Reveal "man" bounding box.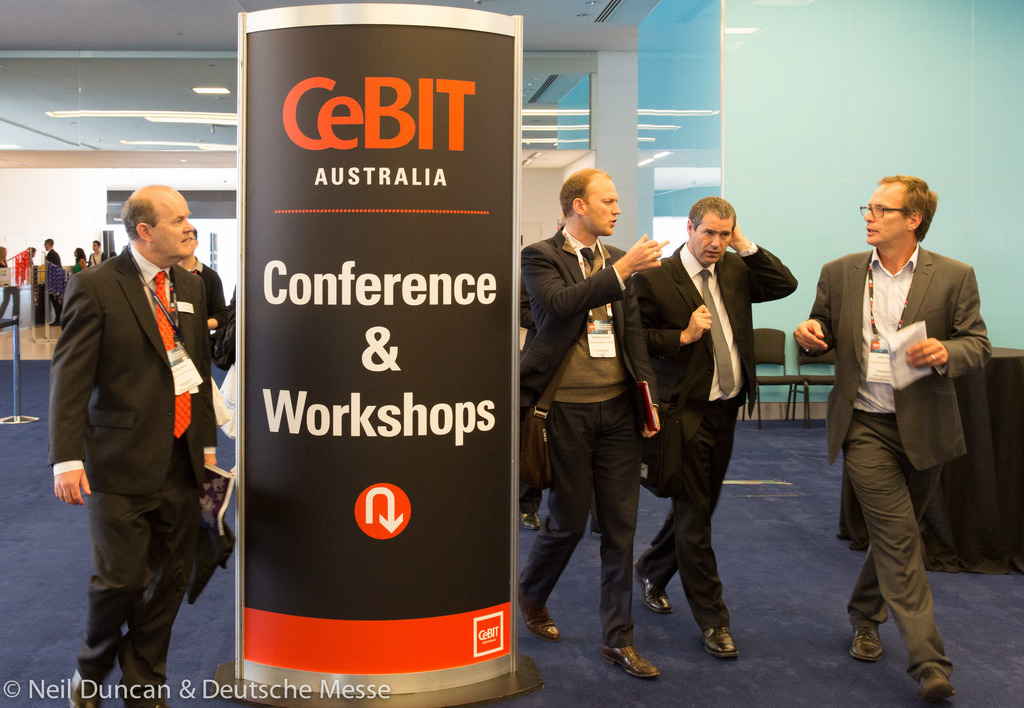
Revealed: [180, 229, 230, 375].
